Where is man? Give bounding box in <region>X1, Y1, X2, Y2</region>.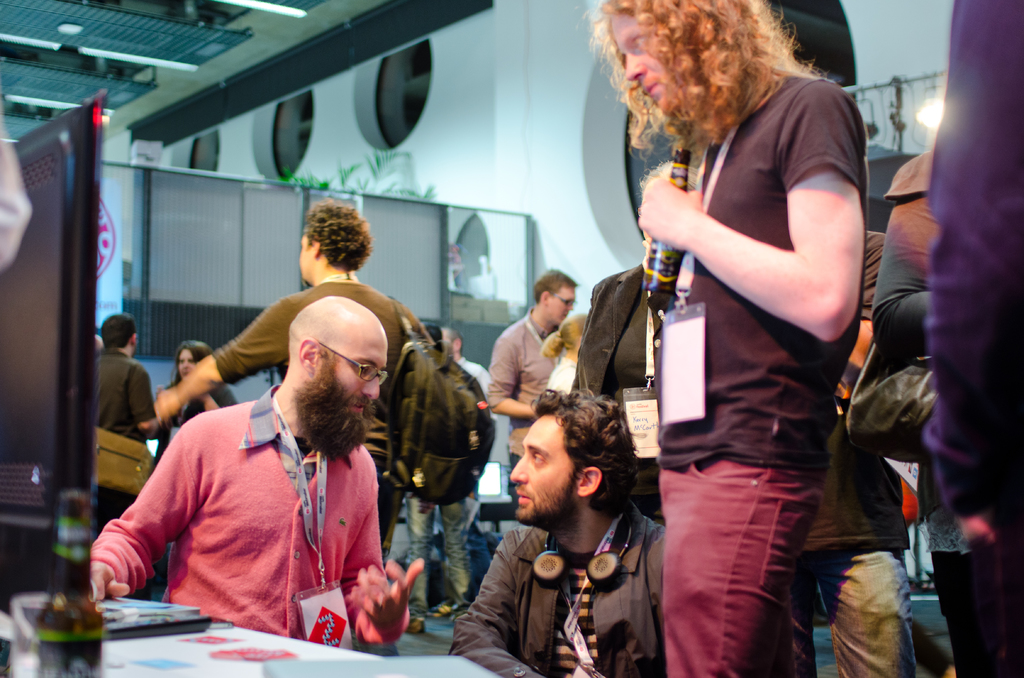
<region>447, 385, 665, 677</region>.
